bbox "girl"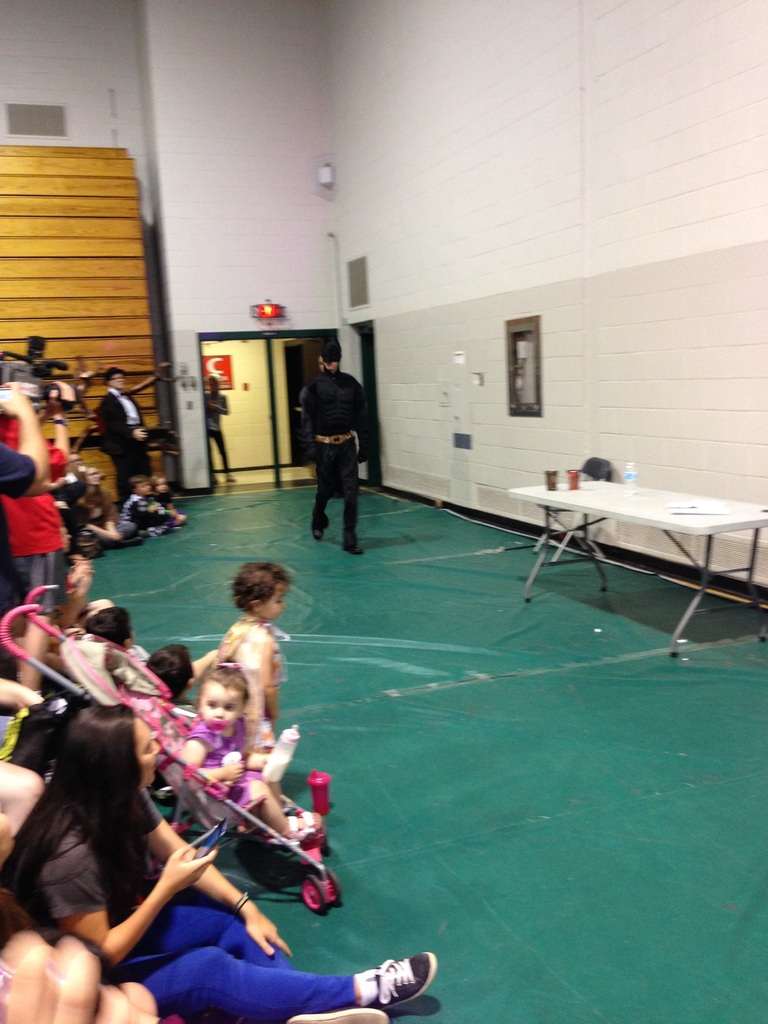
bbox=(214, 560, 292, 812)
